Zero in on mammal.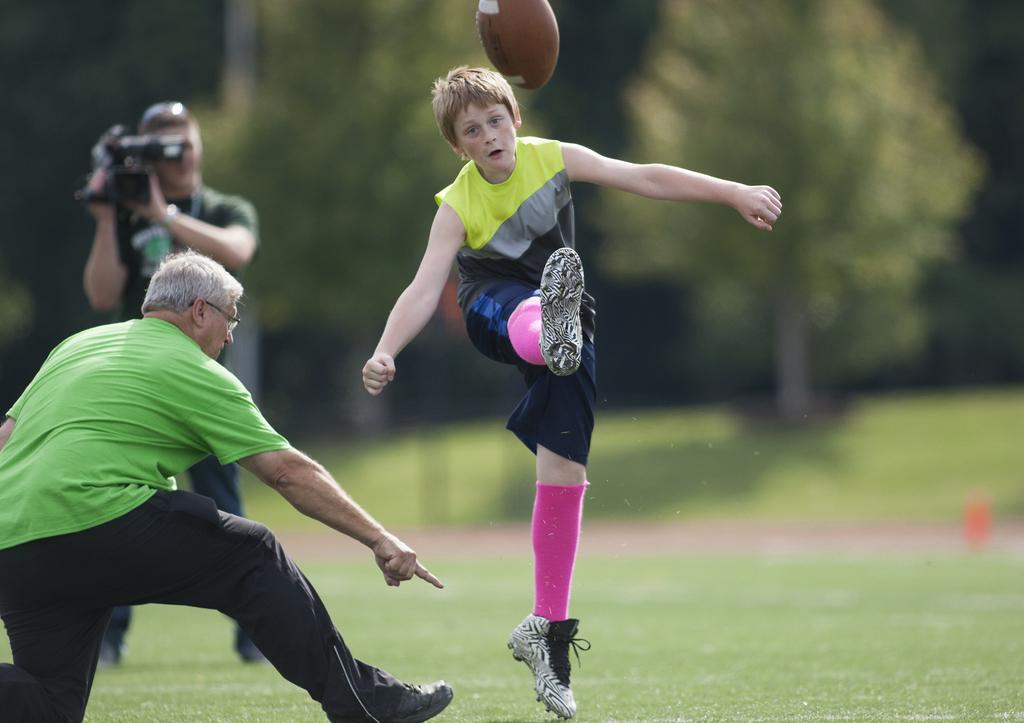
Zeroed in: region(362, 63, 781, 718).
